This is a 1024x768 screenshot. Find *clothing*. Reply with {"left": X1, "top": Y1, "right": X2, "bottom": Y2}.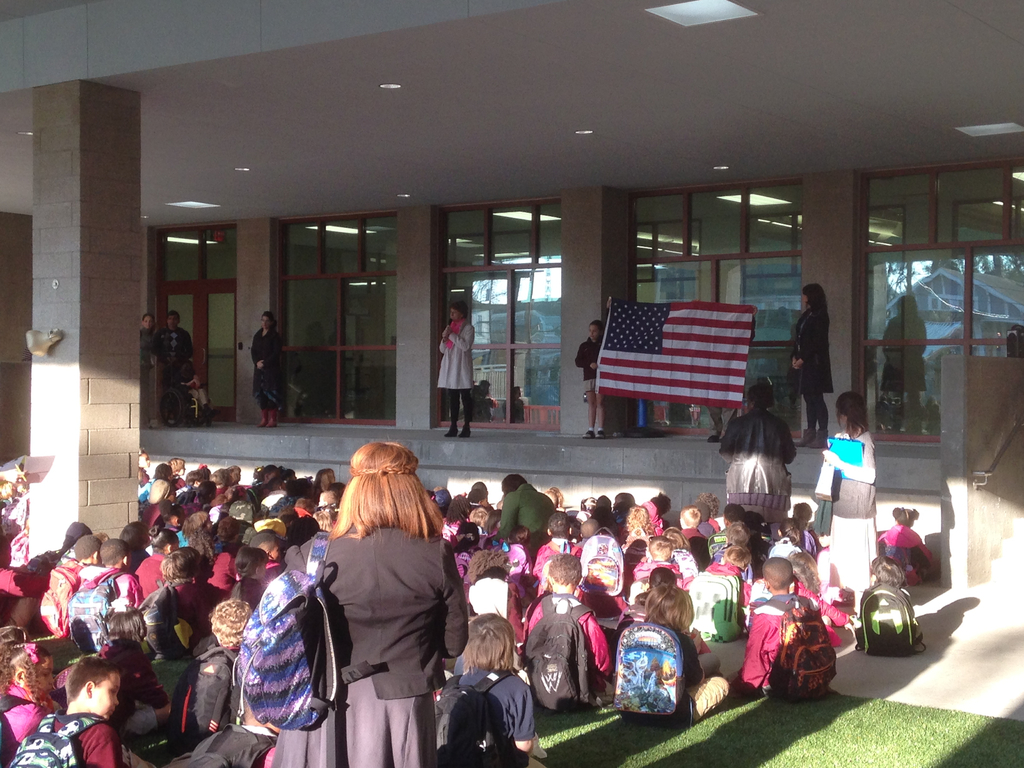
{"left": 161, "top": 330, "right": 190, "bottom": 417}.
